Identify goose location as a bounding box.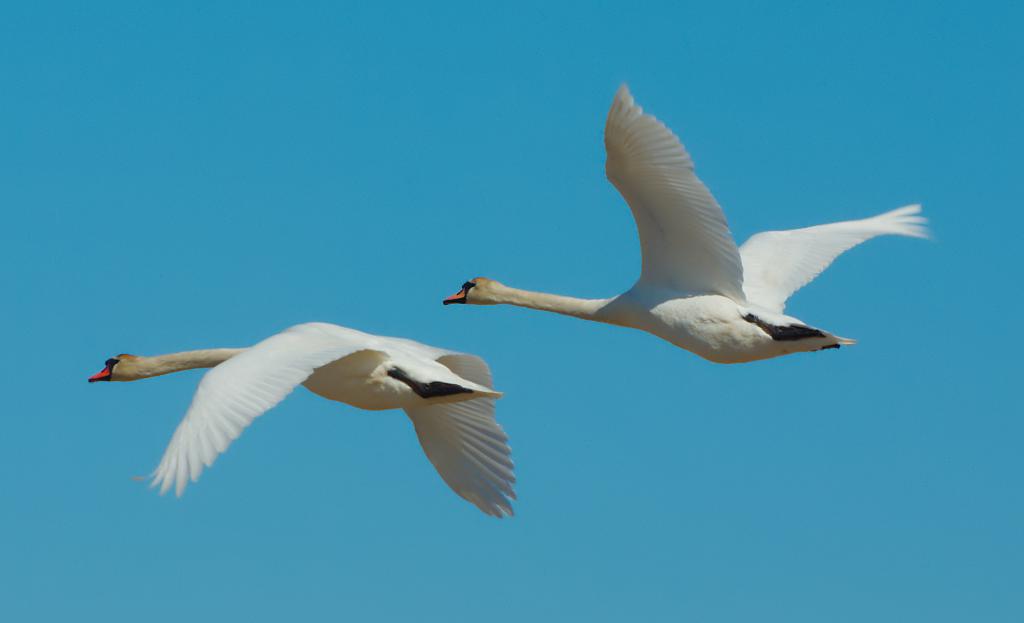
(81, 317, 514, 524).
